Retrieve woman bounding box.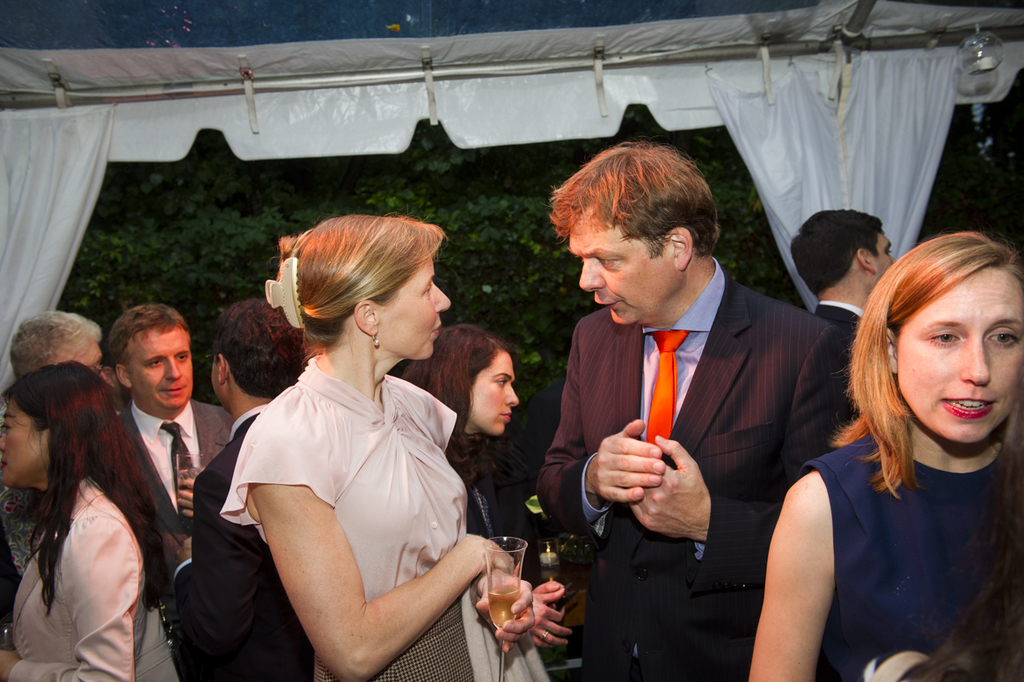
Bounding box: l=220, t=212, r=557, b=681.
